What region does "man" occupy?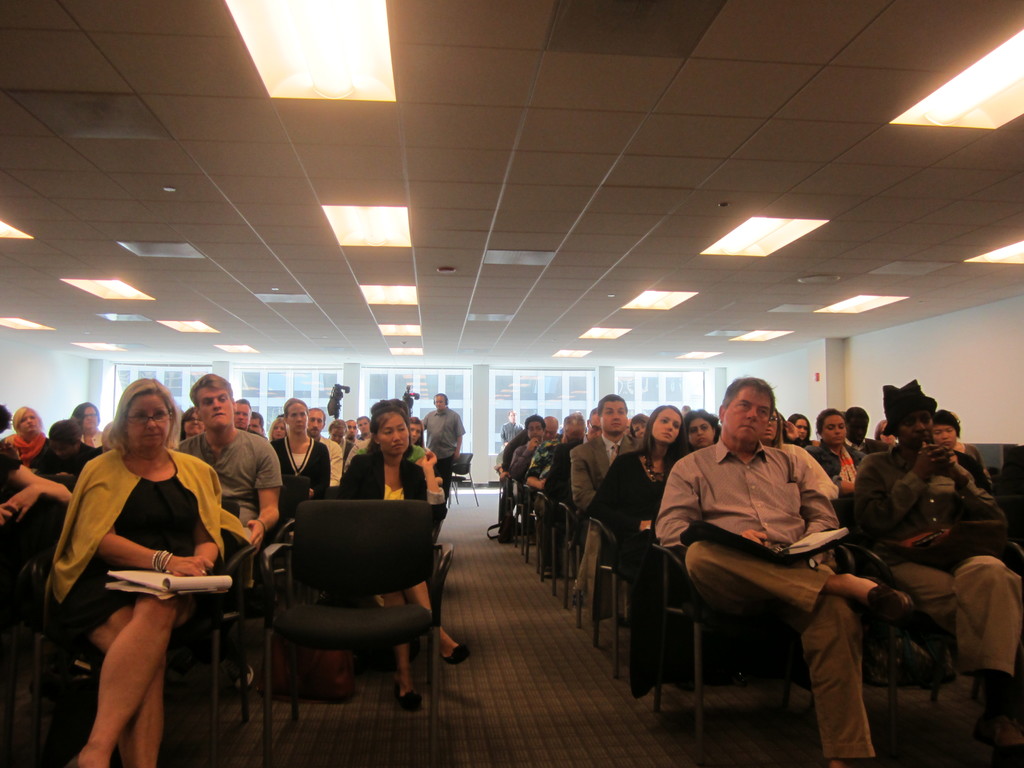
select_region(420, 389, 463, 520).
